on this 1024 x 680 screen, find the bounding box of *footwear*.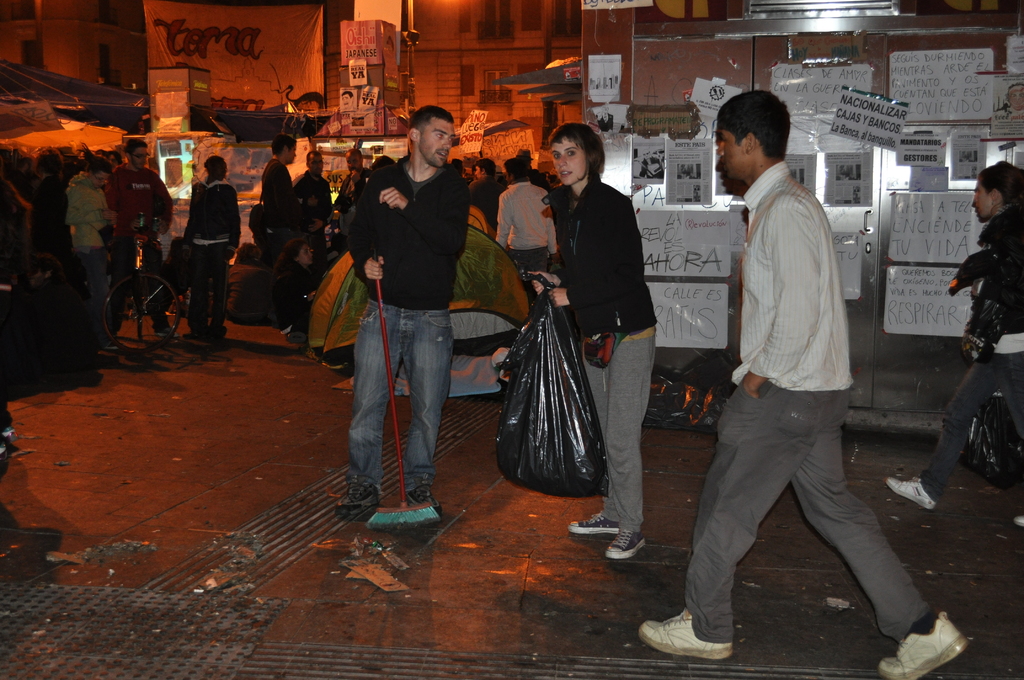
Bounding box: locate(600, 528, 649, 560).
